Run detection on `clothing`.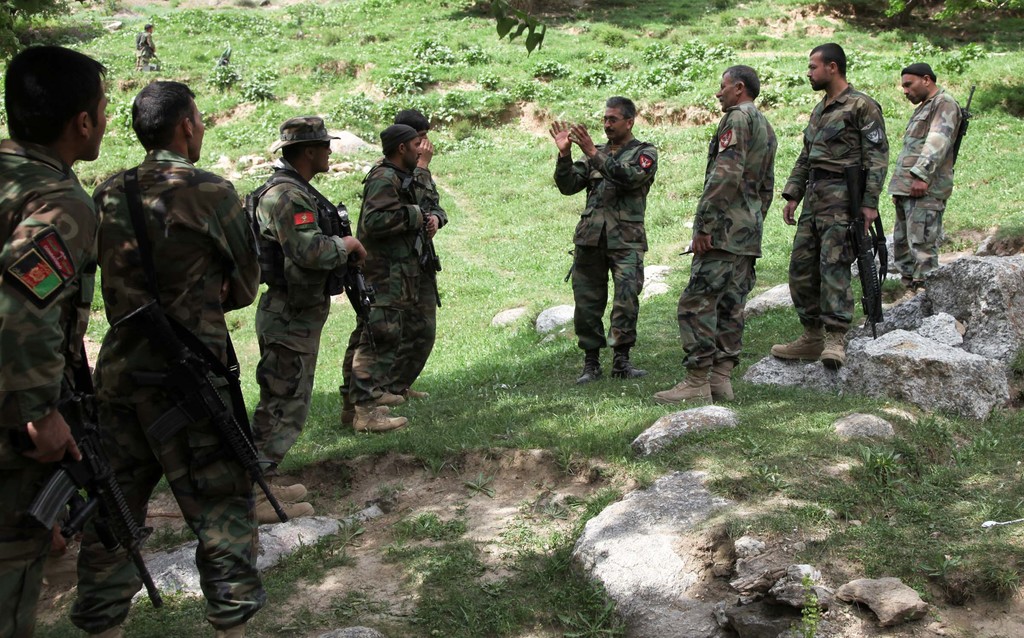
Result: Rect(413, 158, 451, 373).
